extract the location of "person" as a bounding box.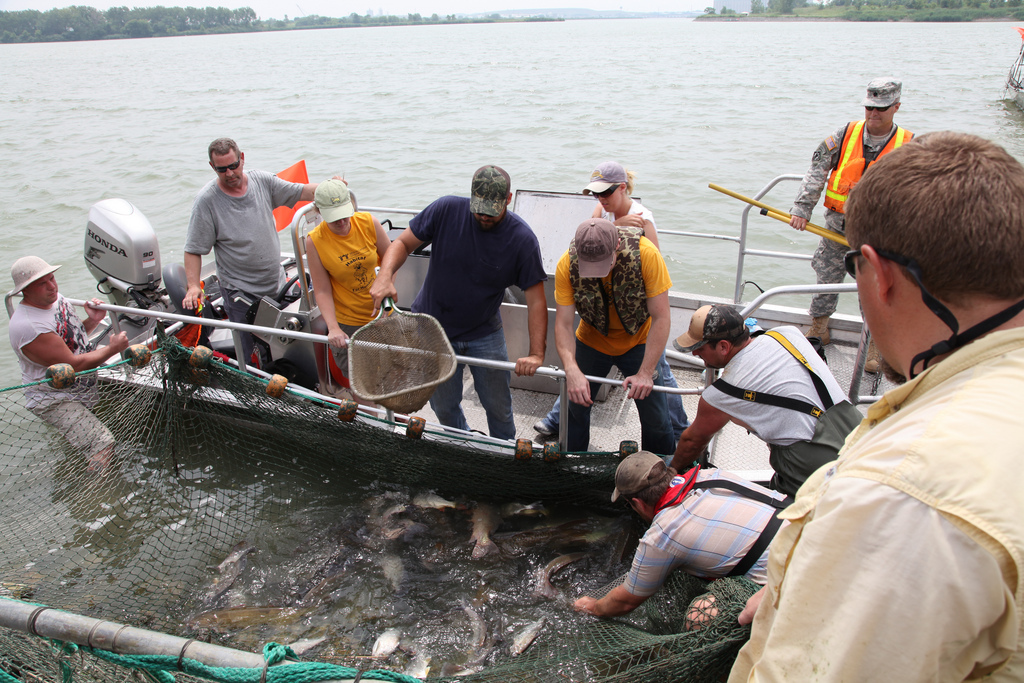
574/451/793/631.
